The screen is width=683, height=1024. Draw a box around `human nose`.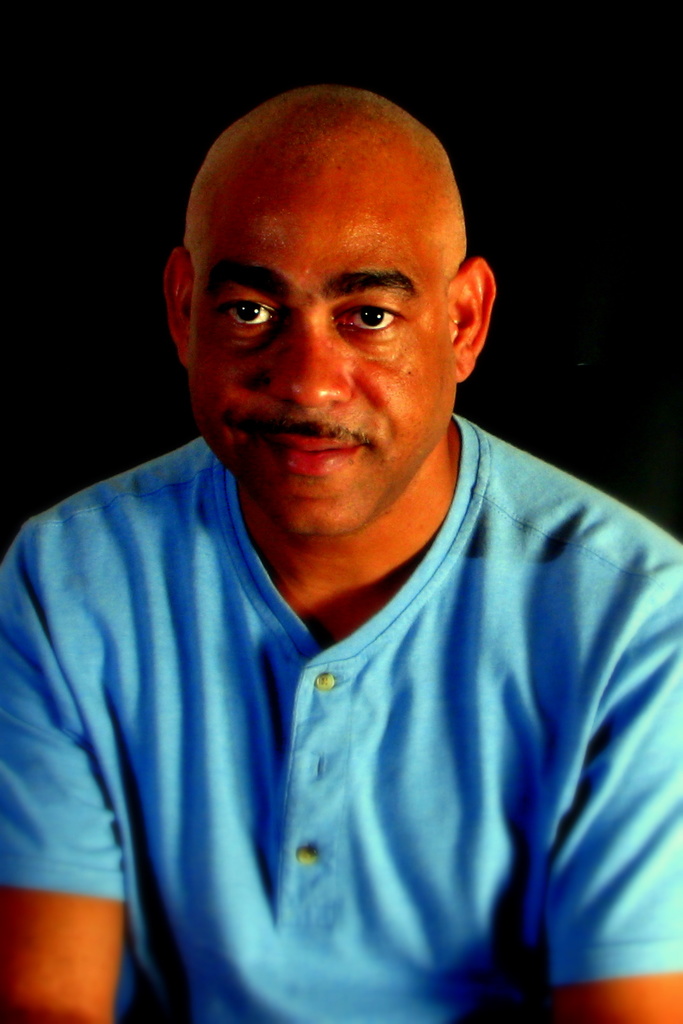
pyautogui.locateOnScreen(267, 316, 356, 405).
